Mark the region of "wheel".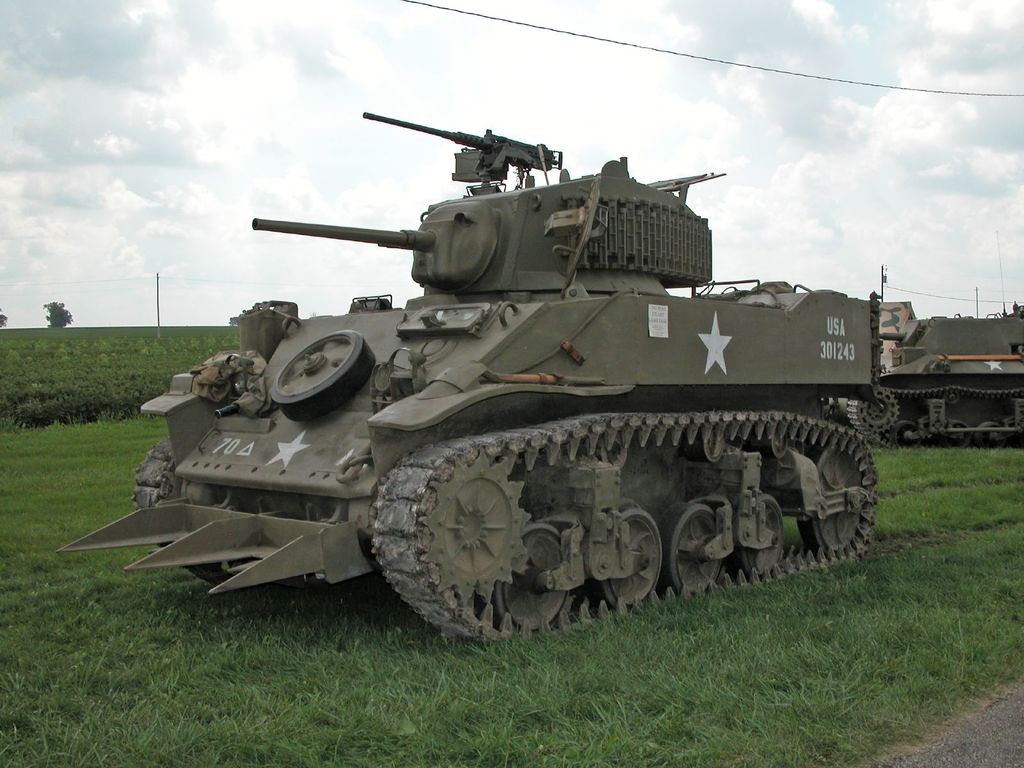
Region: BBox(794, 447, 865, 549).
